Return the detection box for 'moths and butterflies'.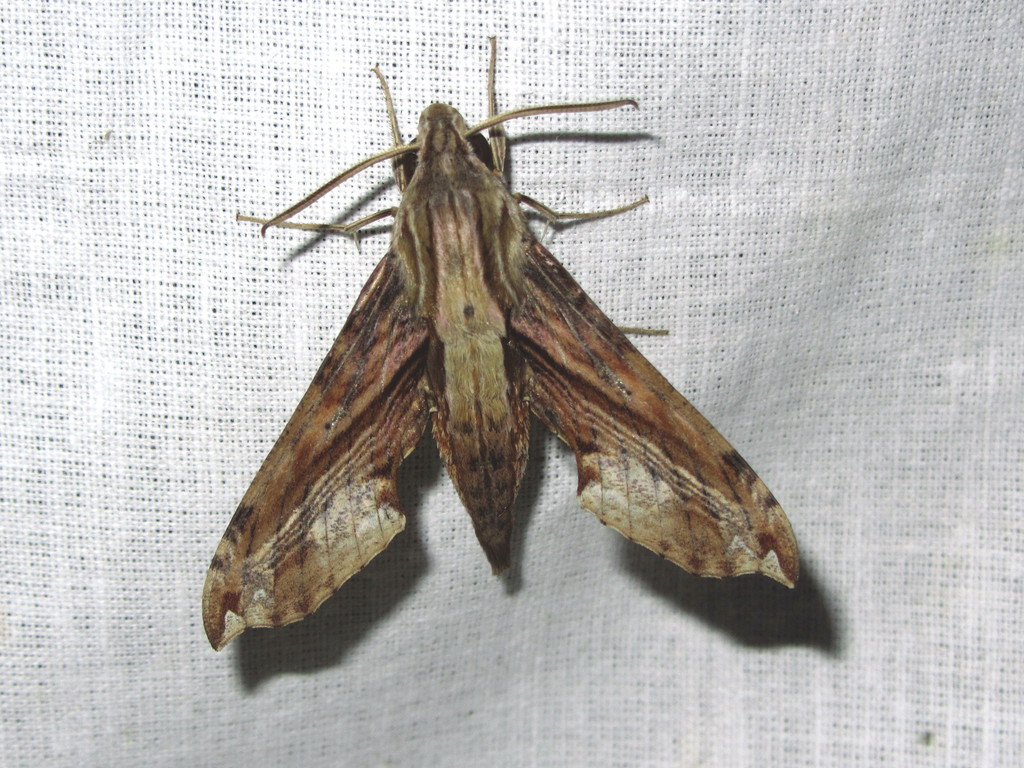
<region>201, 33, 801, 658</region>.
